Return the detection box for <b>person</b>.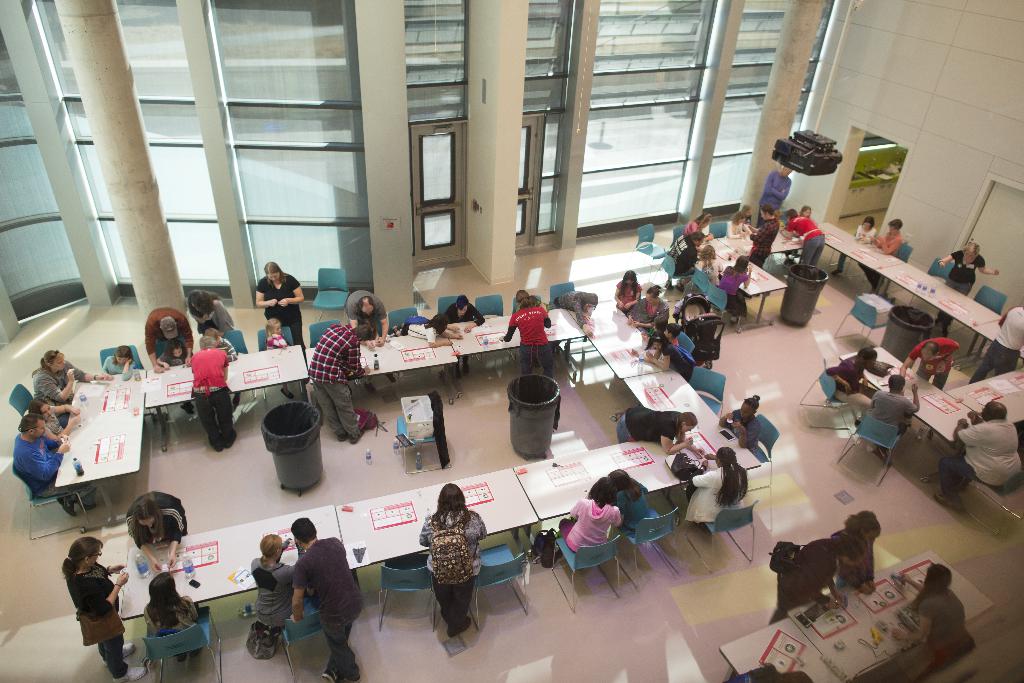
l=127, t=488, r=188, b=581.
